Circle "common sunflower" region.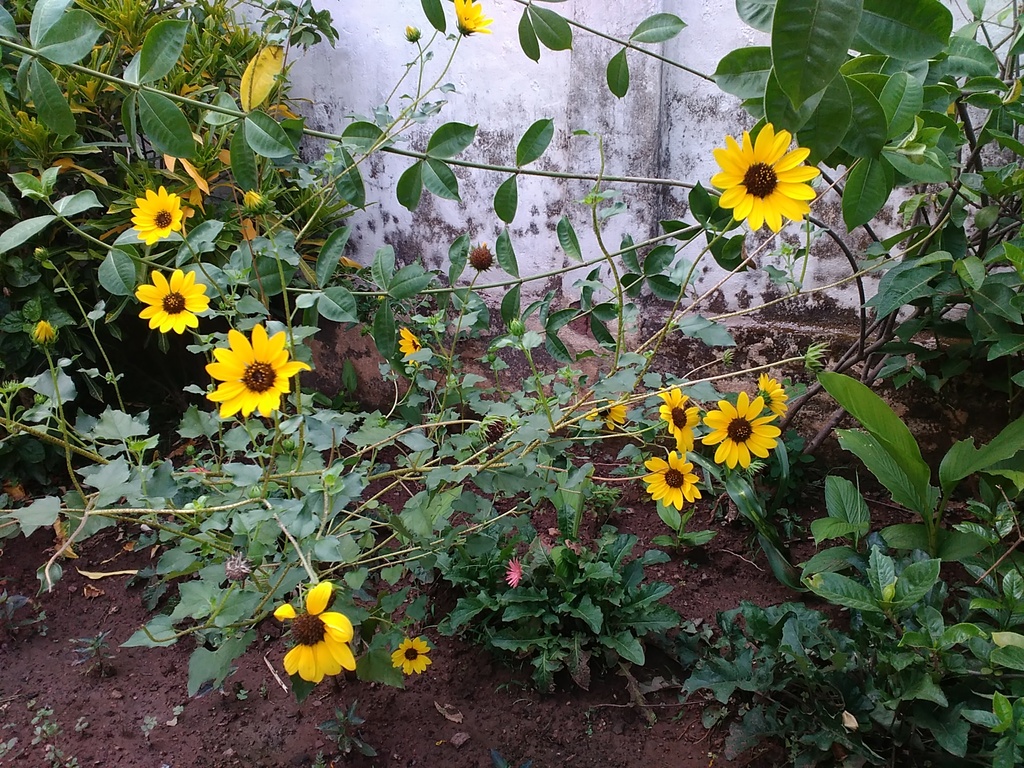
Region: 204:319:309:419.
